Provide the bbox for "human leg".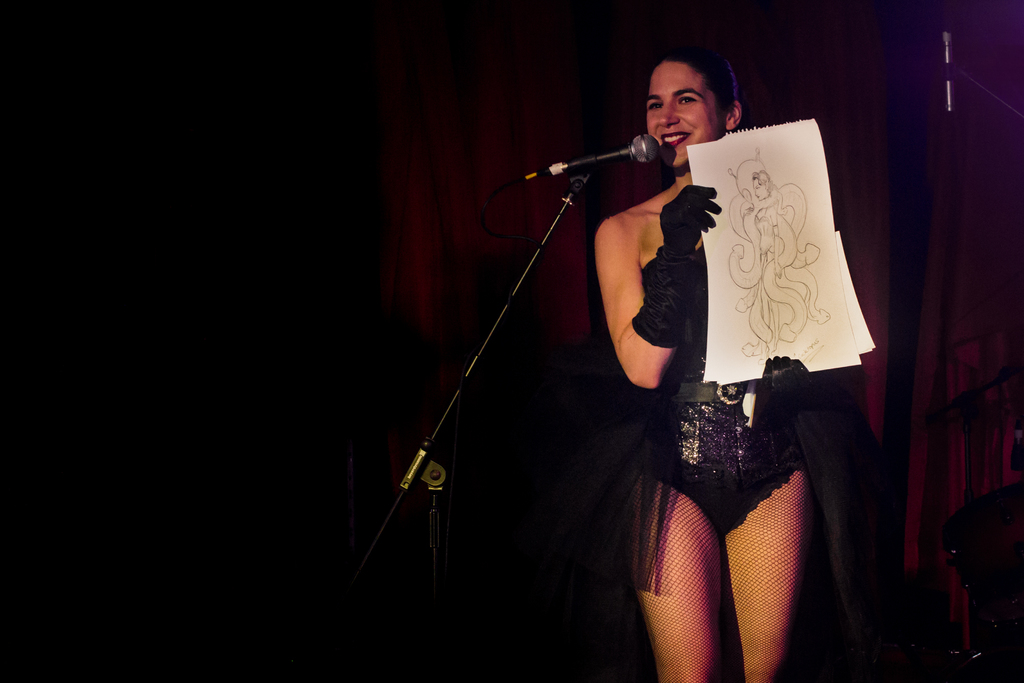
(left=724, top=461, right=809, bottom=682).
